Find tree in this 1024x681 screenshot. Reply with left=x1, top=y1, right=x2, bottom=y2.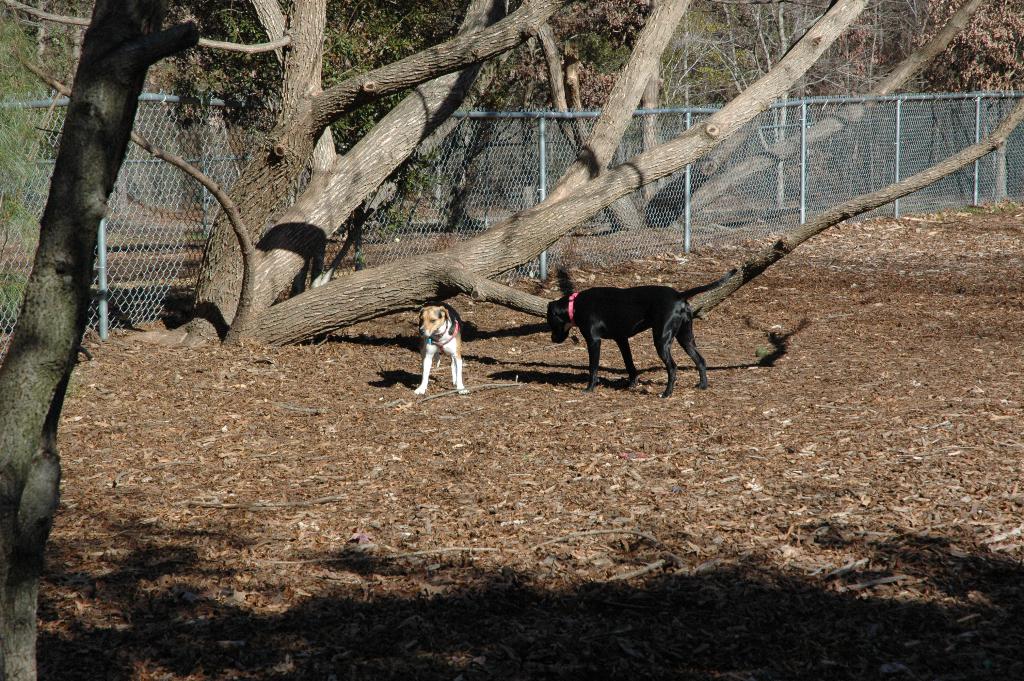
left=0, top=0, right=1023, bottom=356.
